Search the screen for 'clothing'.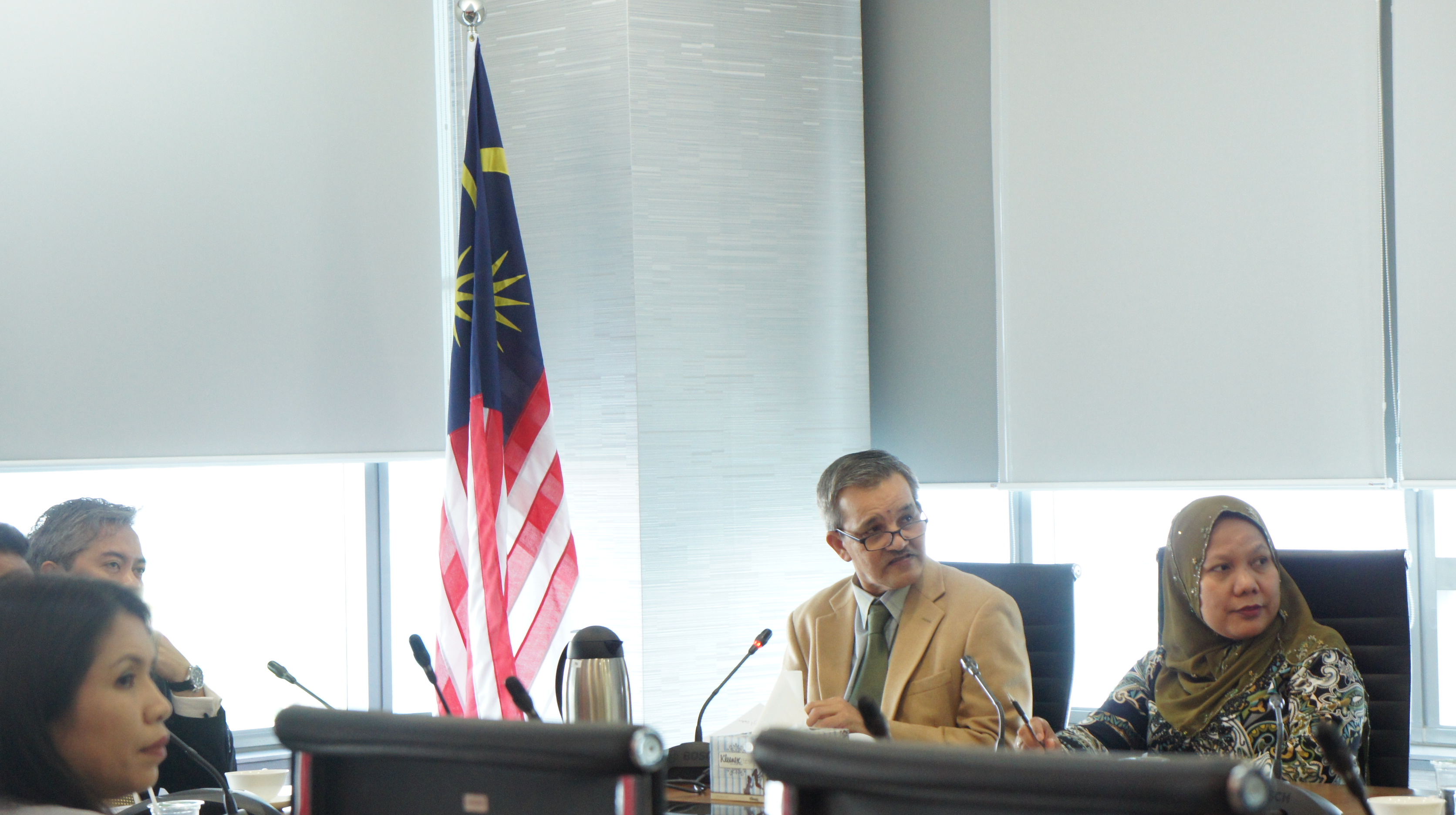
Found at x1=0 y1=346 x2=44 y2=354.
